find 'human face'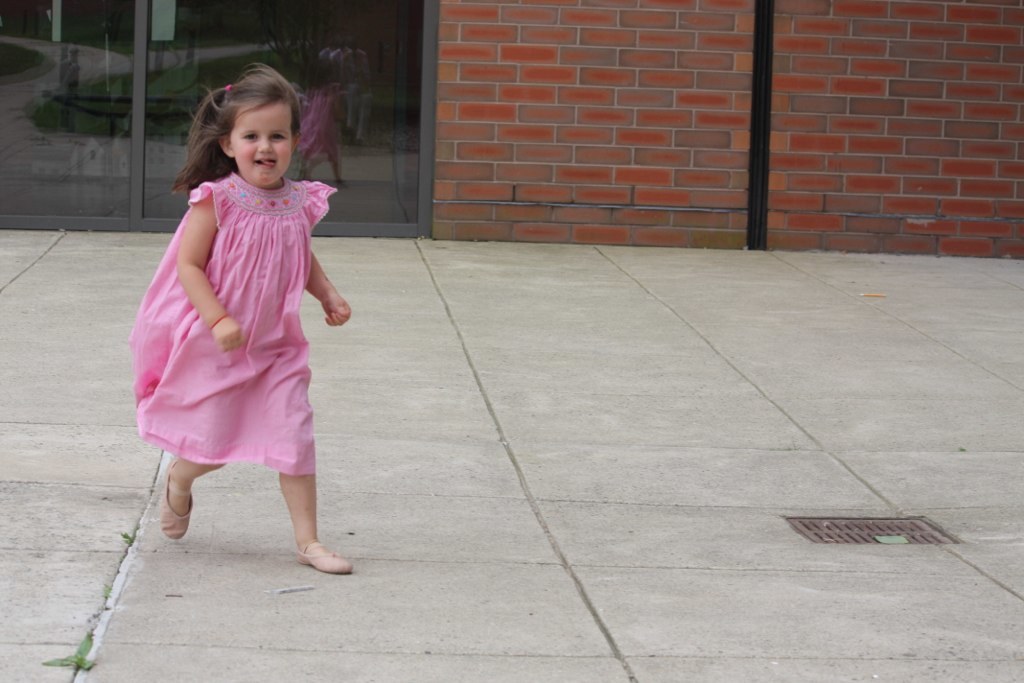
bbox=(232, 102, 293, 185)
